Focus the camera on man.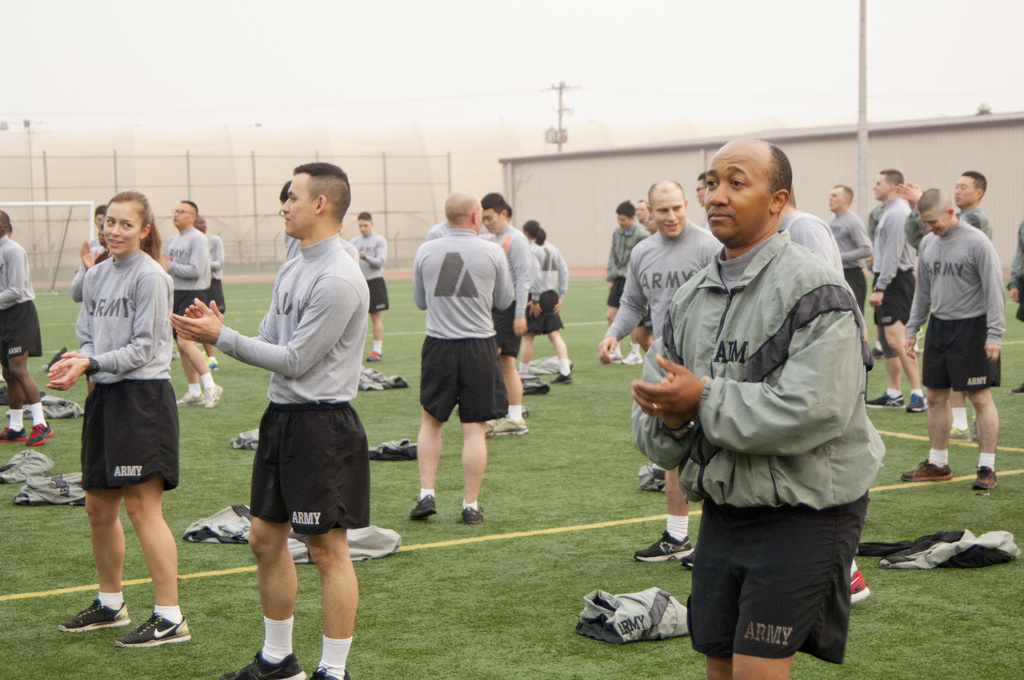
Focus region: bbox=(407, 190, 513, 526).
